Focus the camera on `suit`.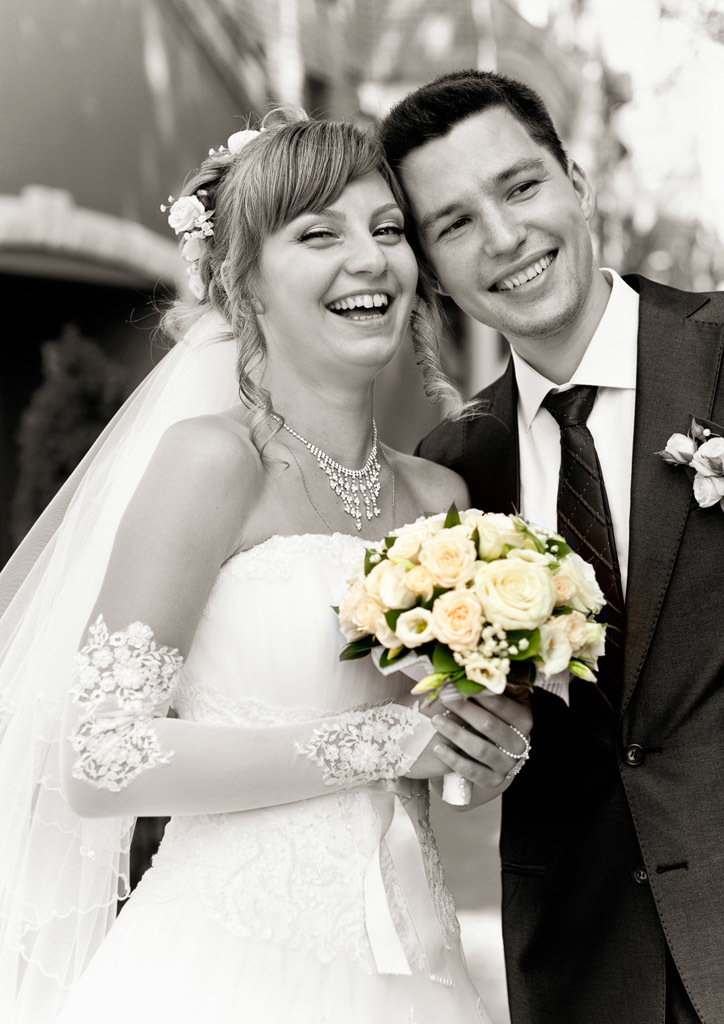
Focus region: {"left": 478, "top": 263, "right": 721, "bottom": 1003}.
